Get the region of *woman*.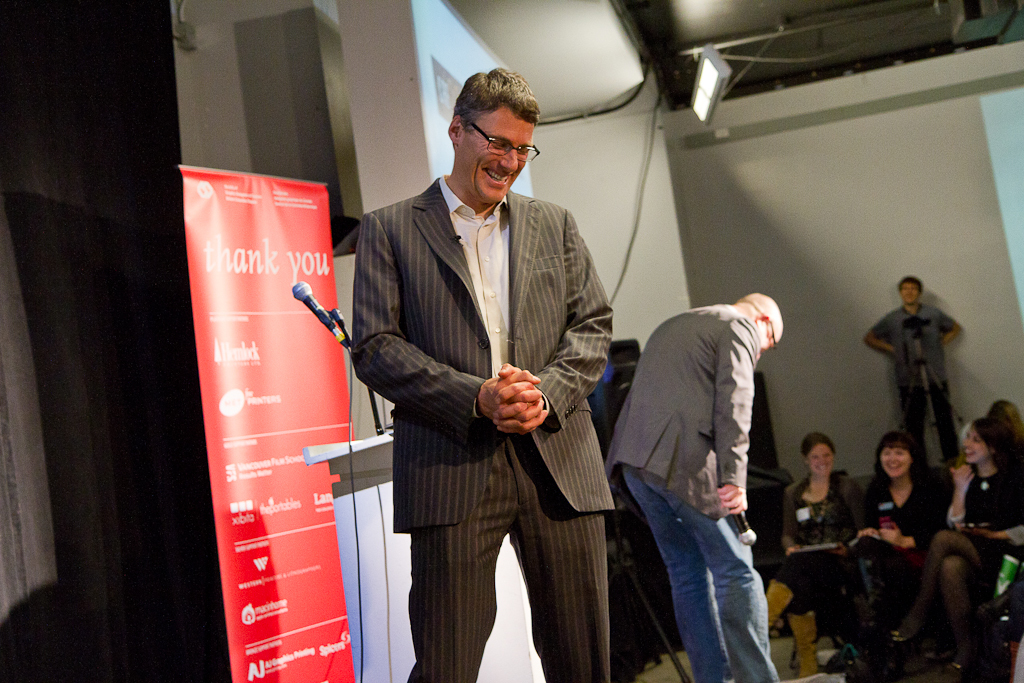
select_region(767, 431, 866, 682).
